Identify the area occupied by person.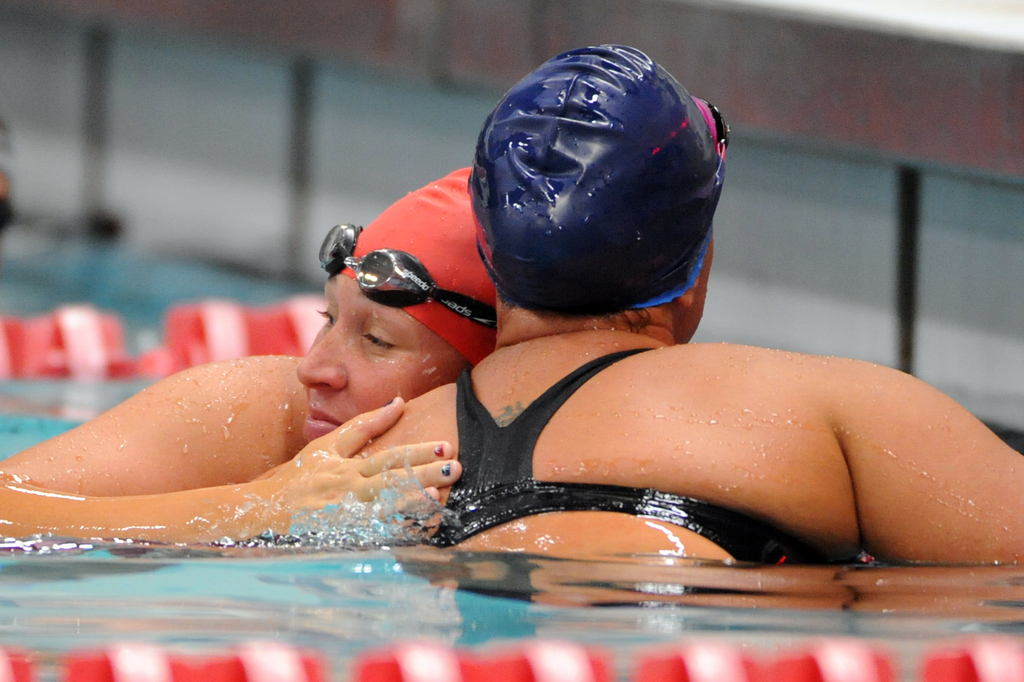
Area: detection(0, 164, 507, 566).
